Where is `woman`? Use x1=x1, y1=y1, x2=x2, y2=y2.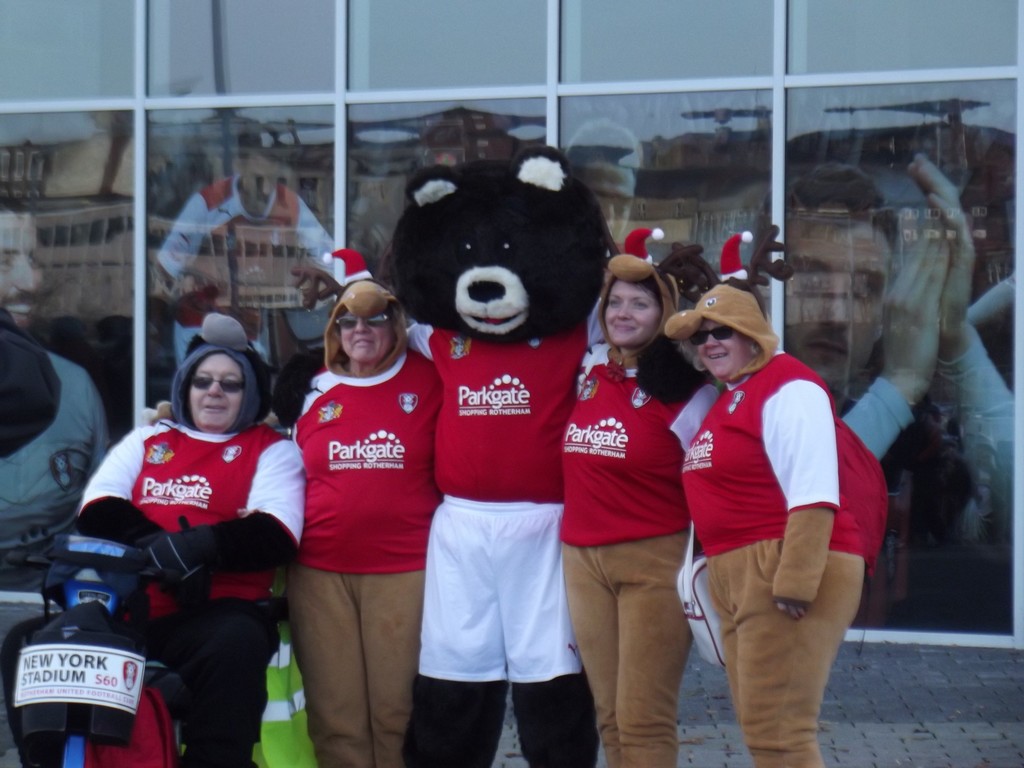
x1=283, y1=277, x2=449, y2=767.
